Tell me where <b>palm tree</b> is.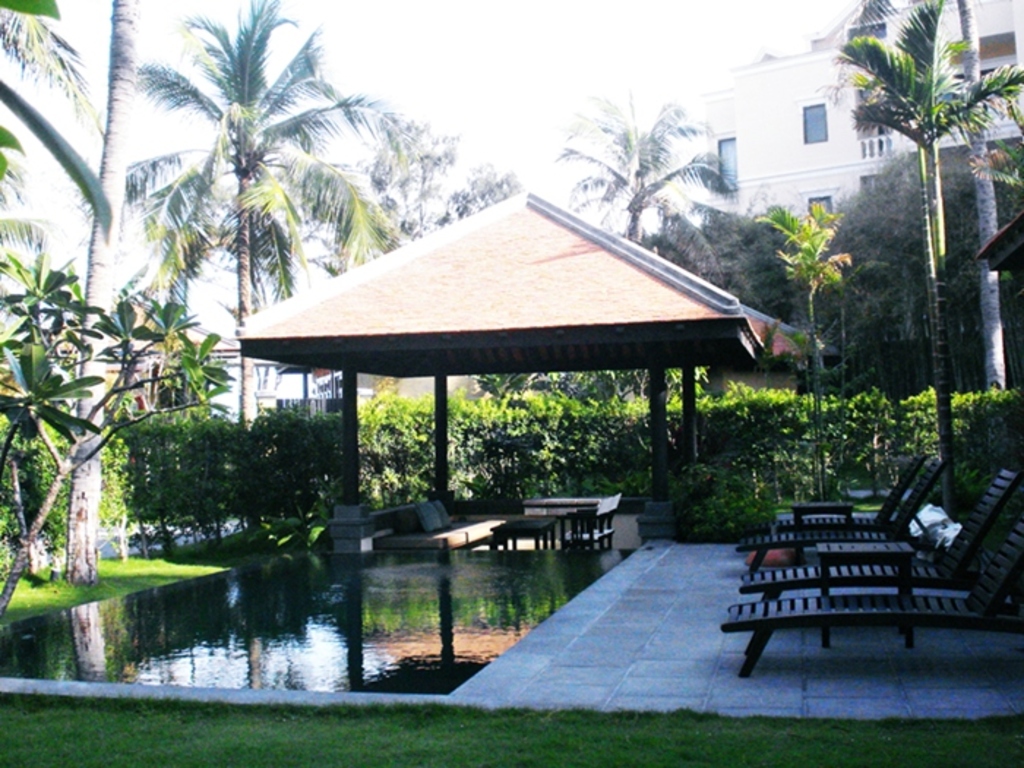
<b>palm tree</b> is at pyautogui.locateOnScreen(110, 279, 250, 464).
